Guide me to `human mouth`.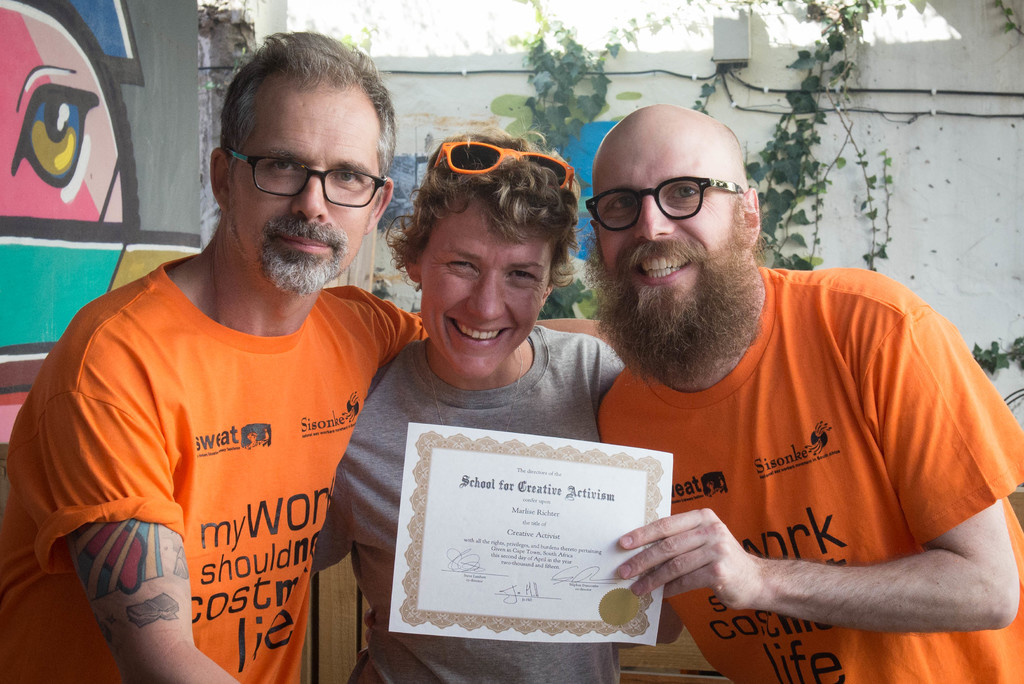
Guidance: left=280, top=234, right=333, bottom=253.
